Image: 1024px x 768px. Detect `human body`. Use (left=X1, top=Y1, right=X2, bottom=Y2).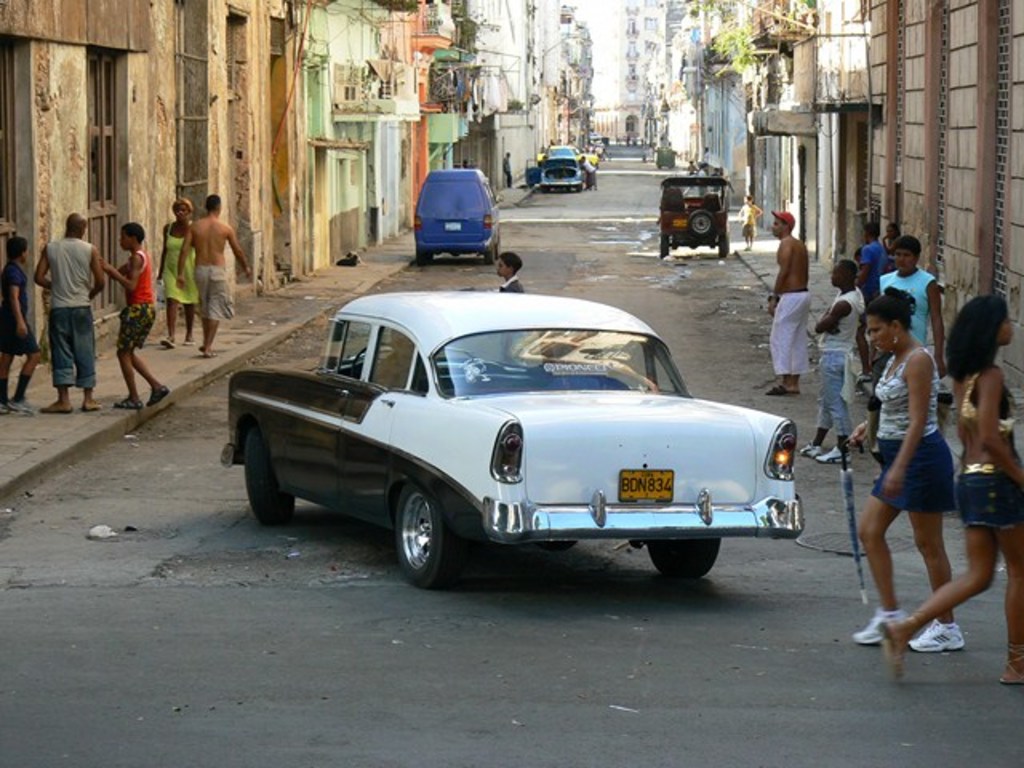
(left=501, top=157, right=512, bottom=186).
